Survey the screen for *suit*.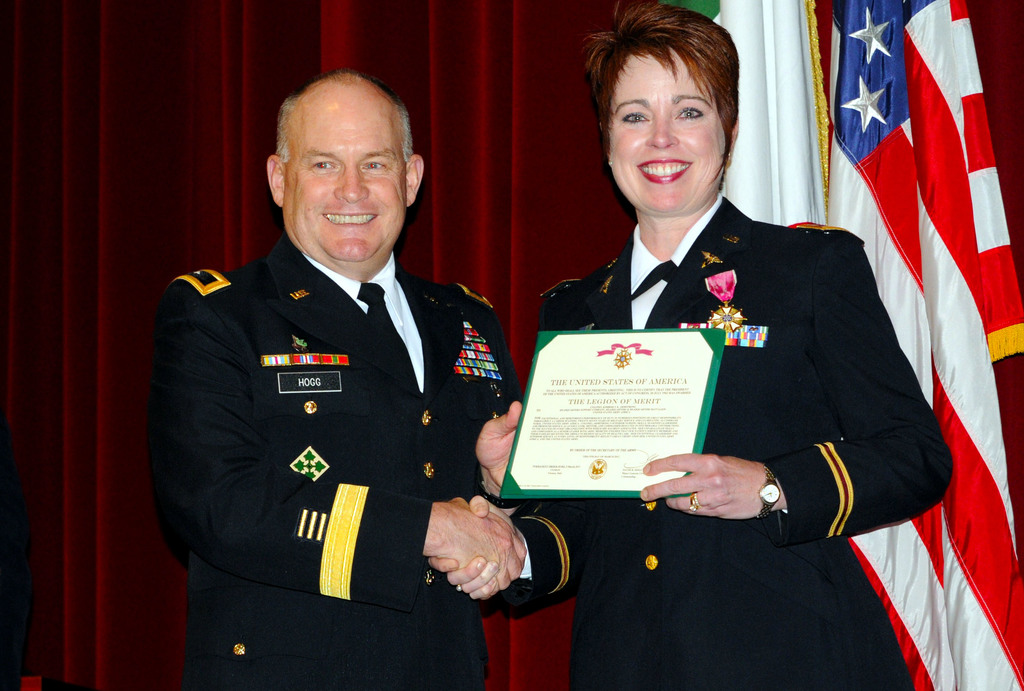
Survey found: 513/188/956/690.
